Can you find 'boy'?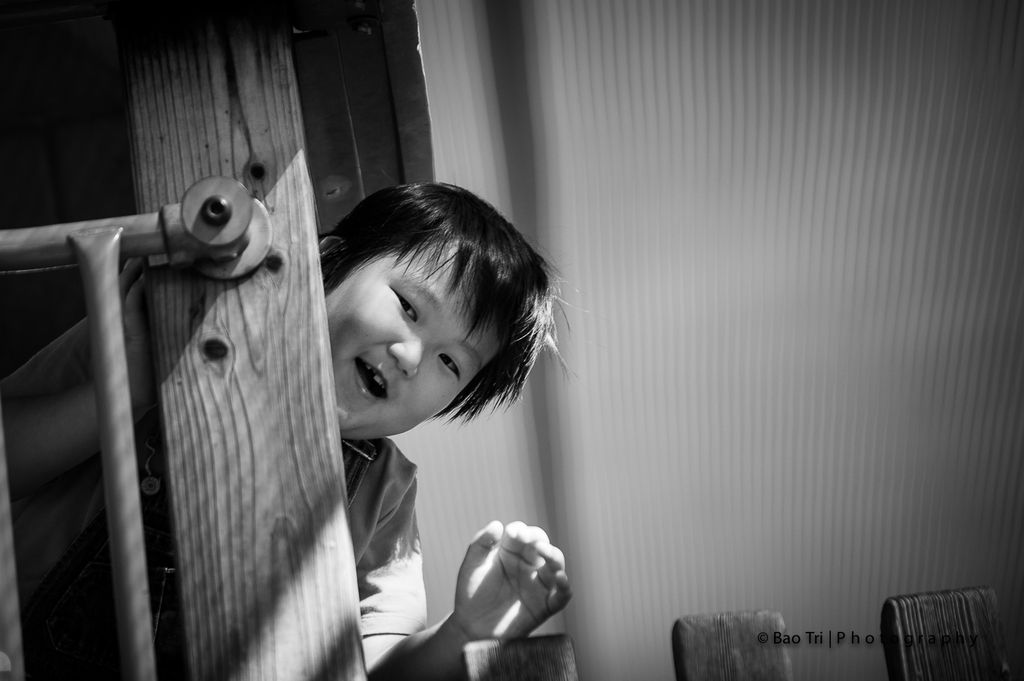
Yes, bounding box: l=283, t=181, r=579, b=663.
